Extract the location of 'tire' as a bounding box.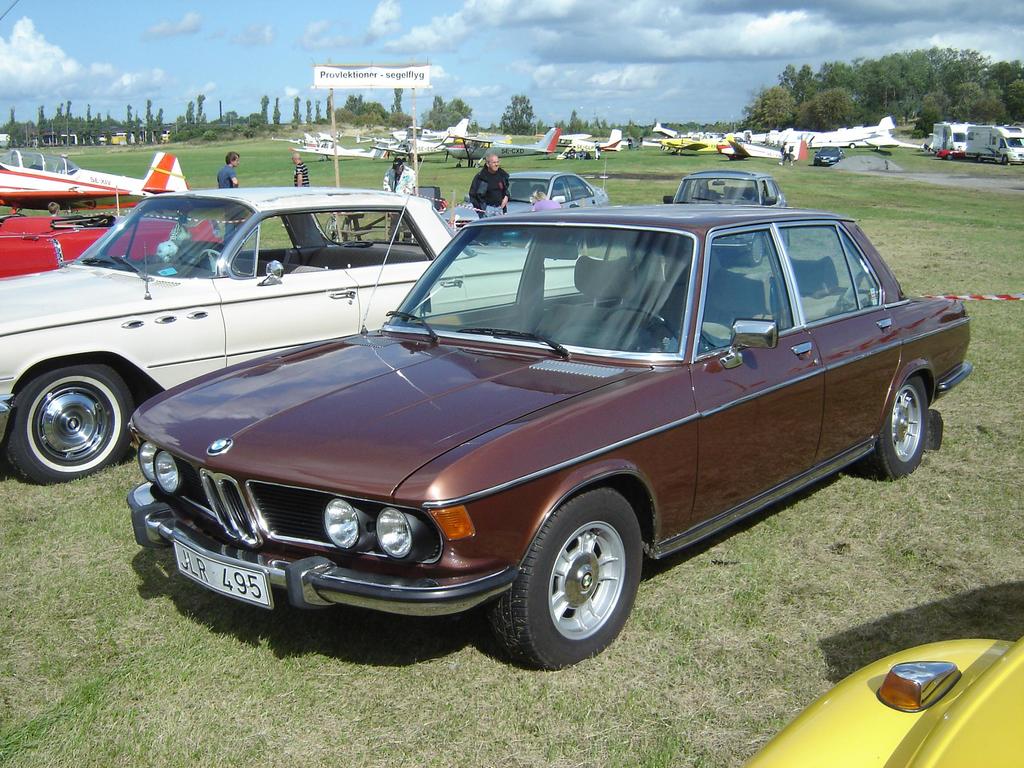
868:376:928:479.
